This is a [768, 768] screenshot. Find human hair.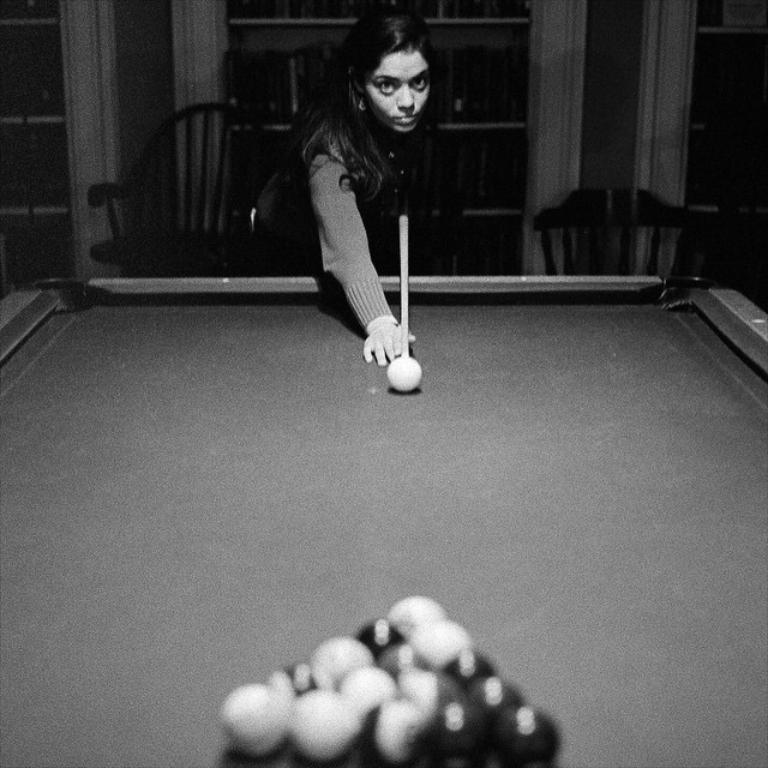
Bounding box: x1=283, y1=2, x2=445, y2=205.
